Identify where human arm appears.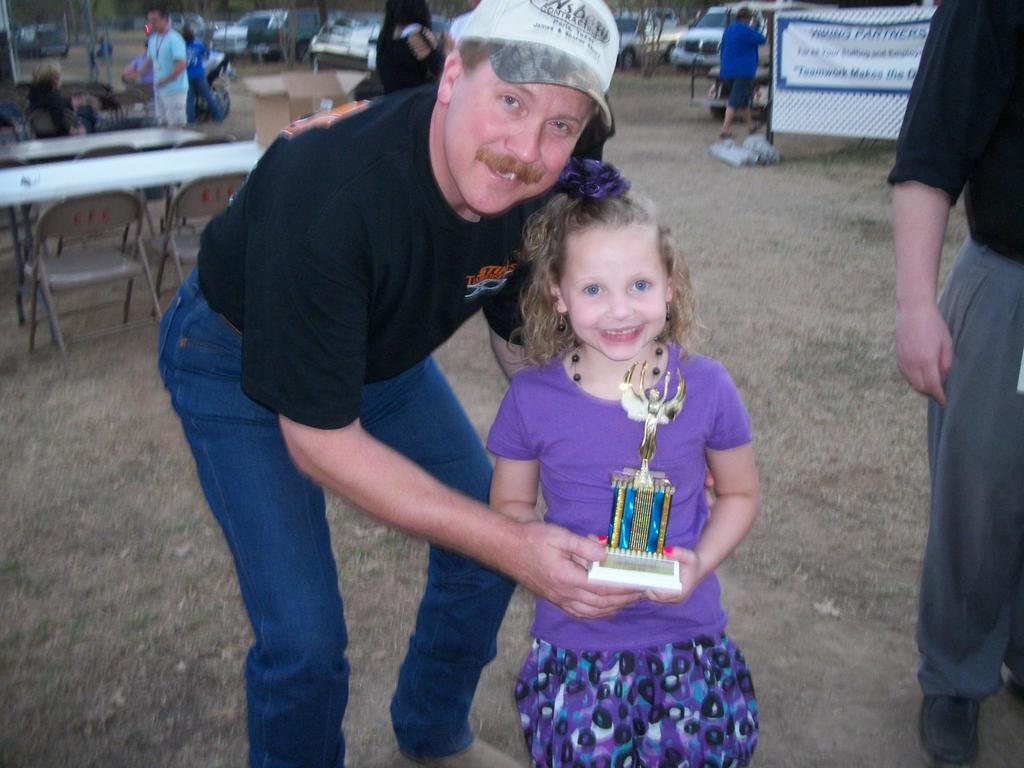
Appears at (left=161, top=32, right=188, bottom=86).
